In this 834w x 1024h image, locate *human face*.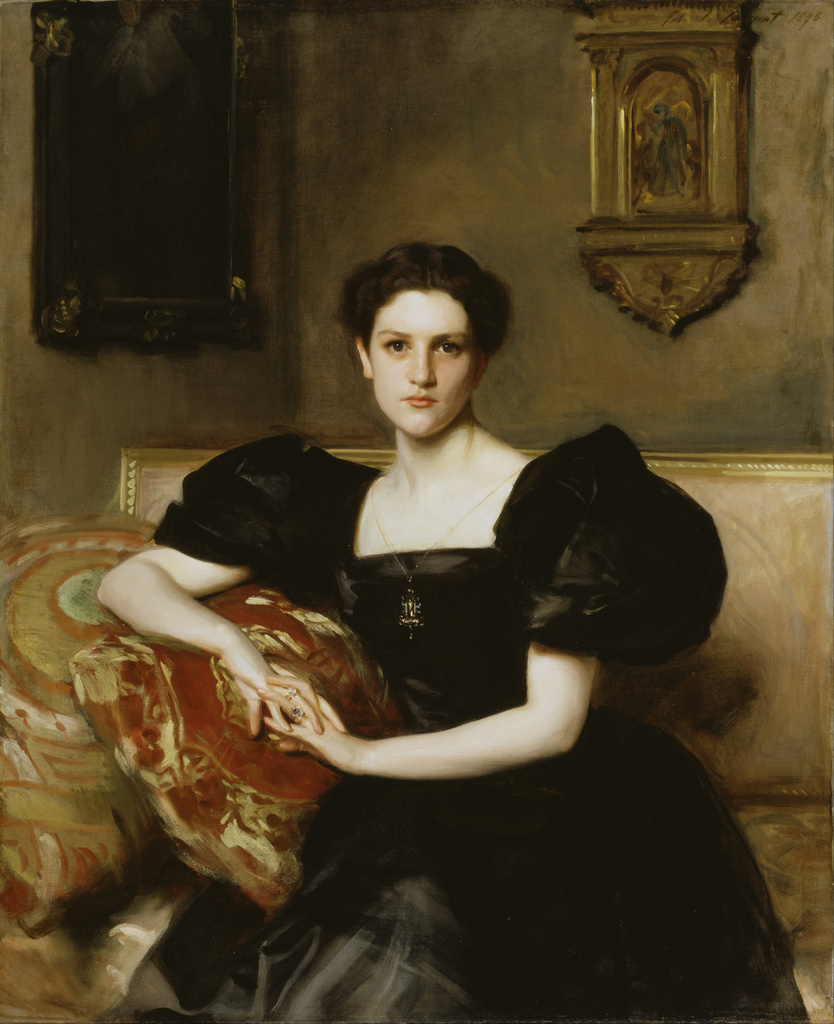
Bounding box: [left=369, top=284, right=488, bottom=442].
